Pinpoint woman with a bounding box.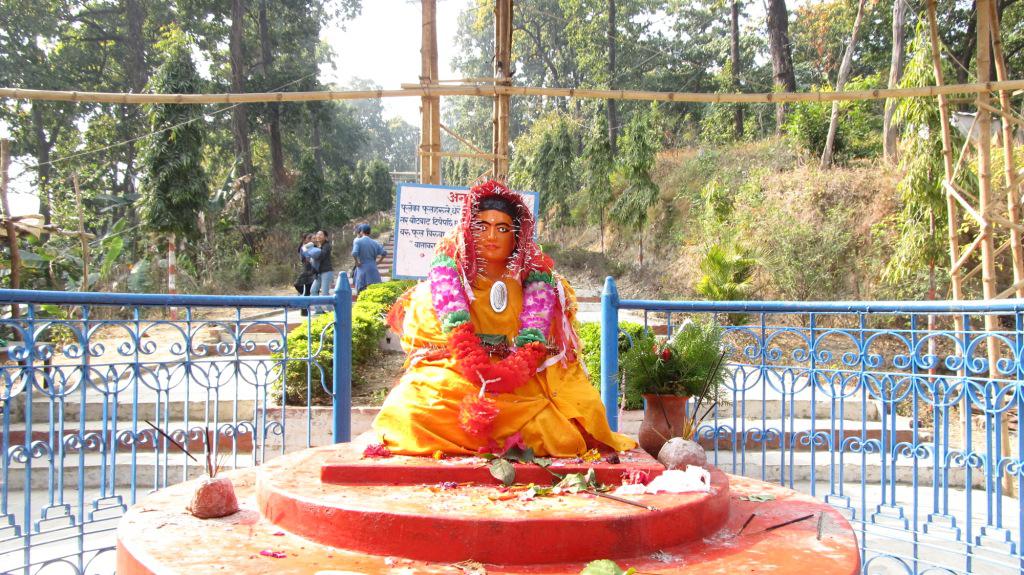
select_region(363, 182, 606, 475).
